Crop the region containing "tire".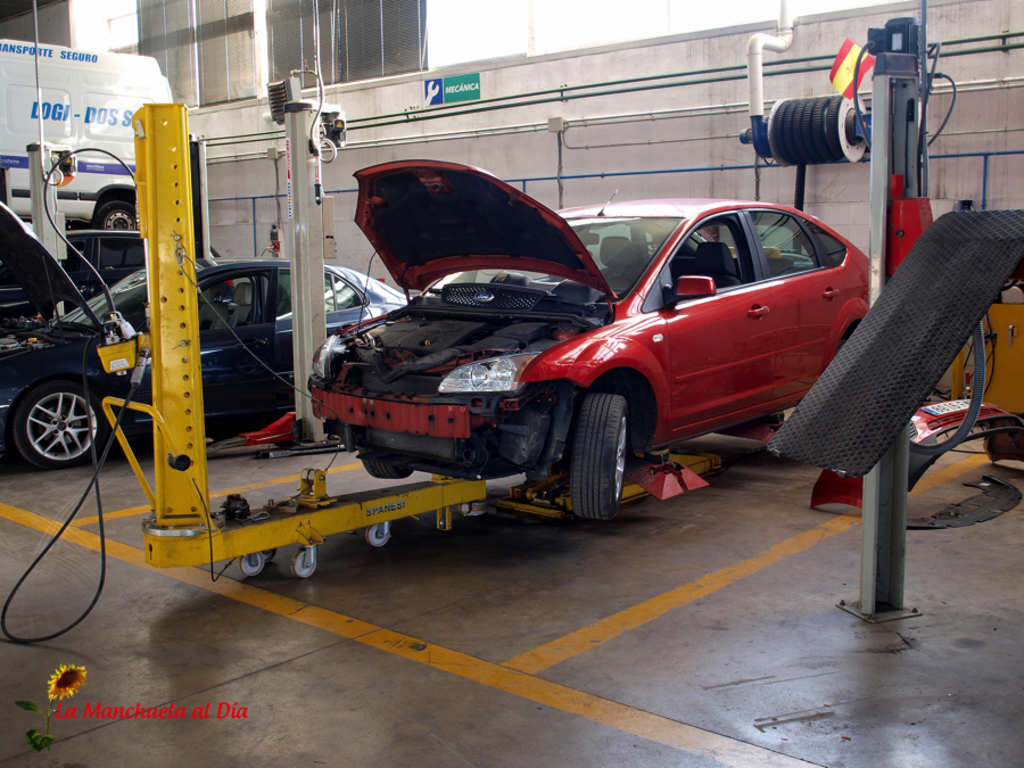
Crop region: l=92, t=199, r=139, b=226.
